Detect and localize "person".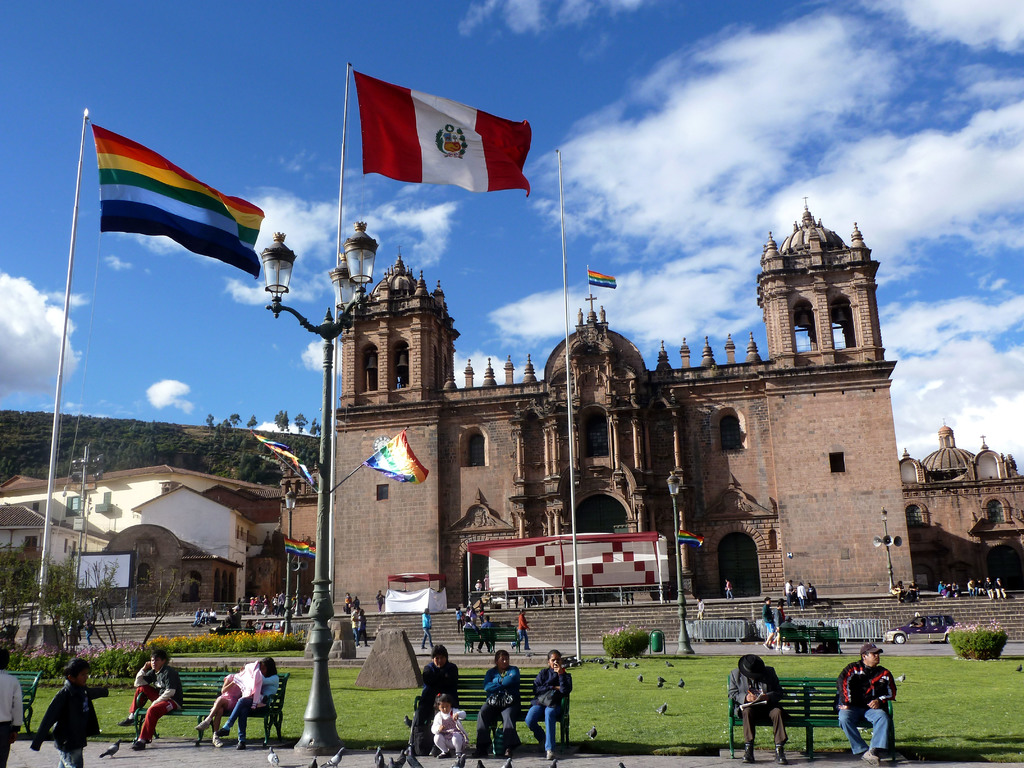
Localized at [x1=732, y1=653, x2=785, y2=764].
